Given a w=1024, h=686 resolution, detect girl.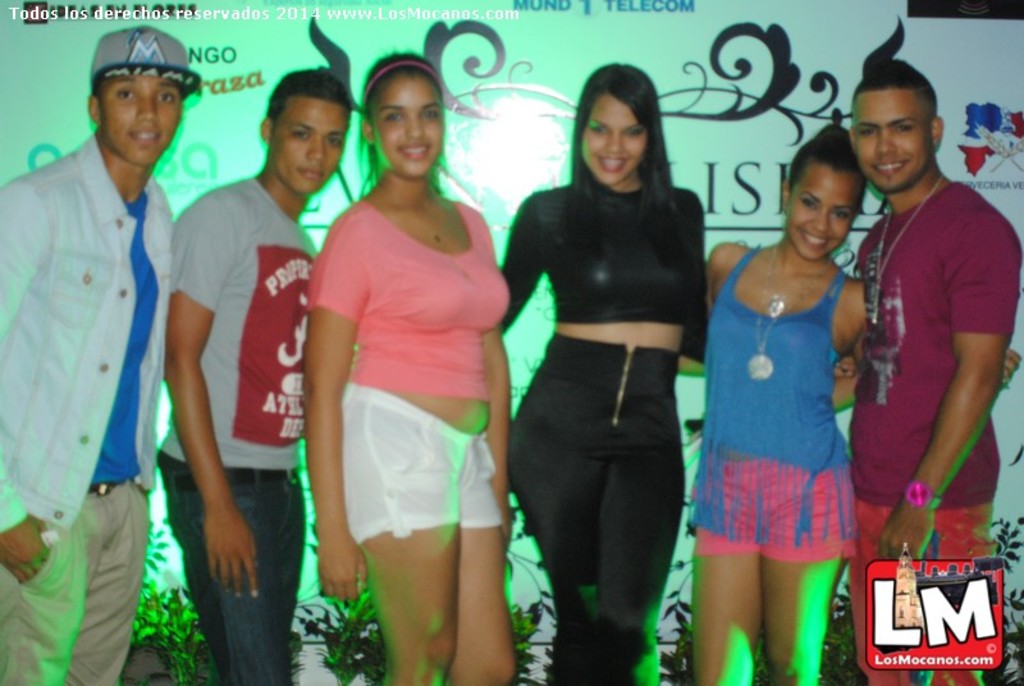
302:56:511:685.
